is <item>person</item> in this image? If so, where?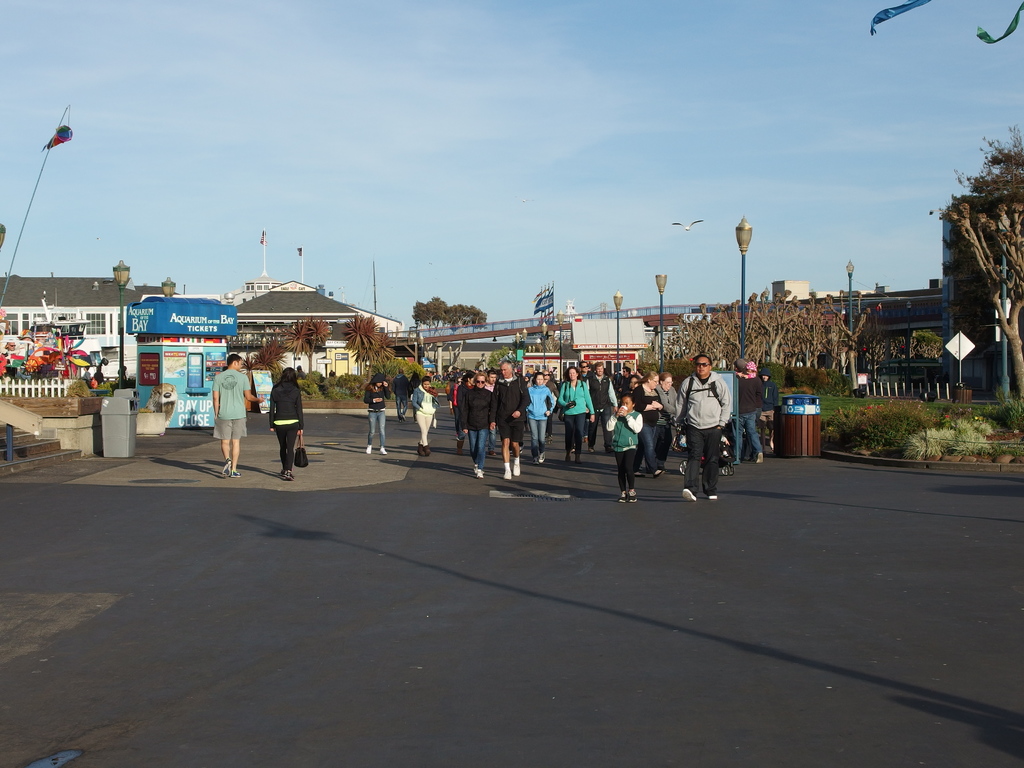
Yes, at pyautogui.locateOnScreen(489, 358, 531, 480).
